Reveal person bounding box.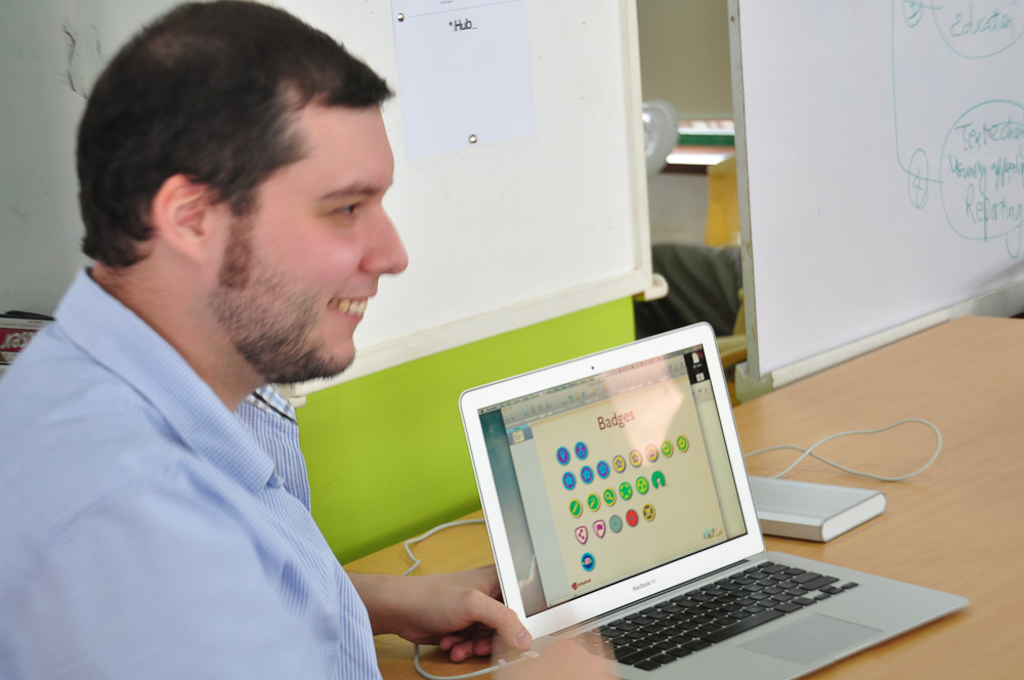
Revealed: (left=0, top=0, right=532, bottom=679).
